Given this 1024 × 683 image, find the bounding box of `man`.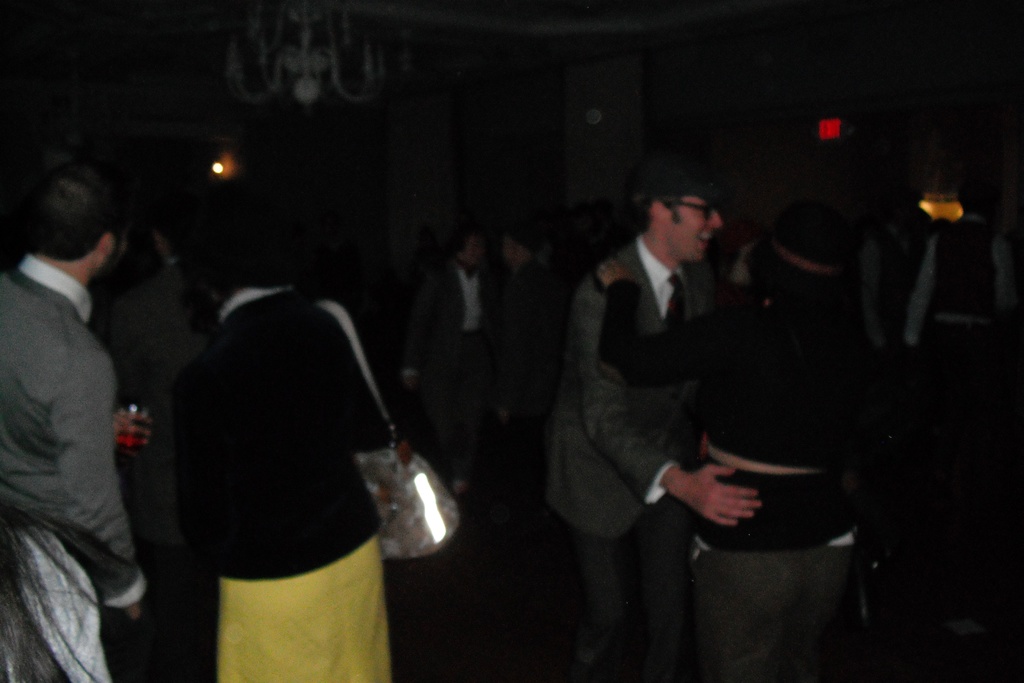
detection(543, 161, 762, 682).
